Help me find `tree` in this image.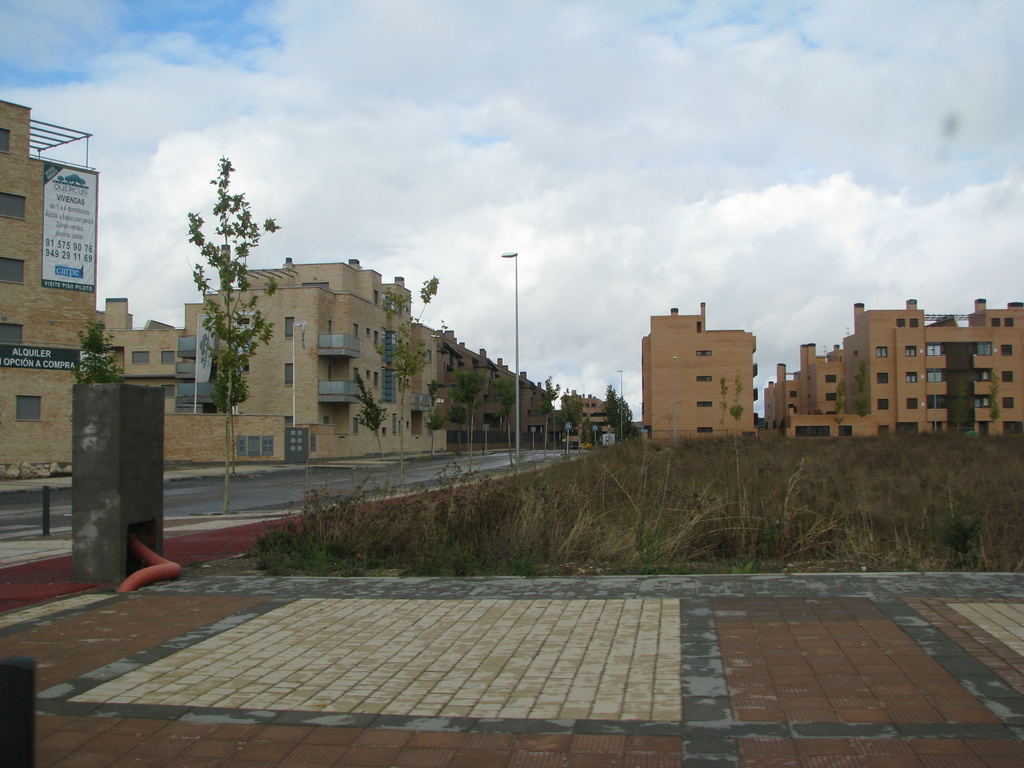
Found it: region(496, 376, 516, 476).
